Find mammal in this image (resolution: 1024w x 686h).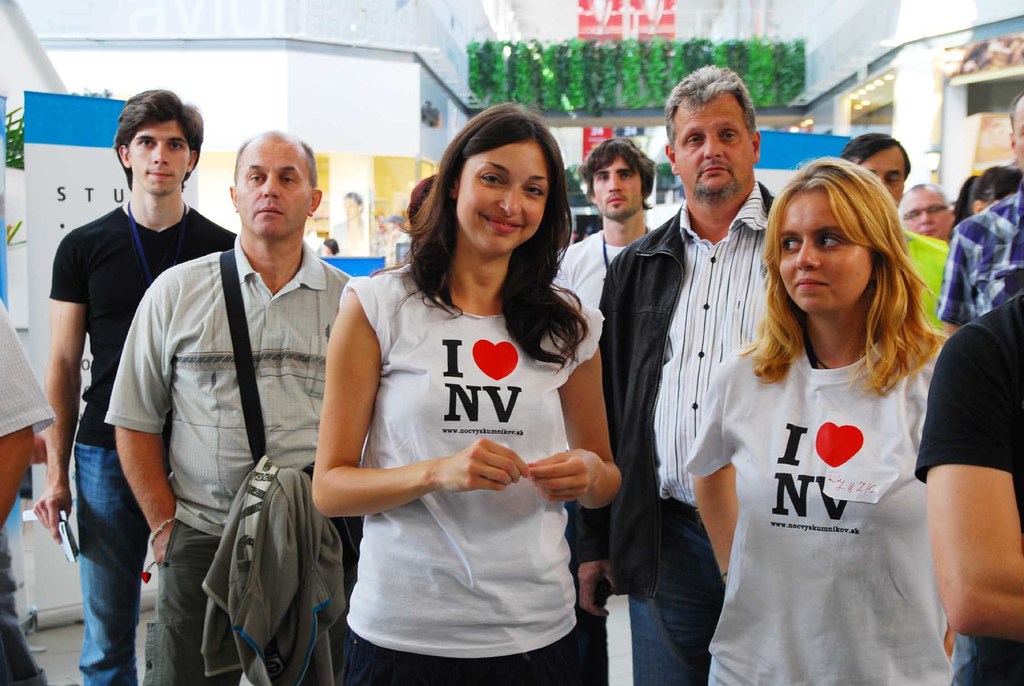
0:296:60:685.
